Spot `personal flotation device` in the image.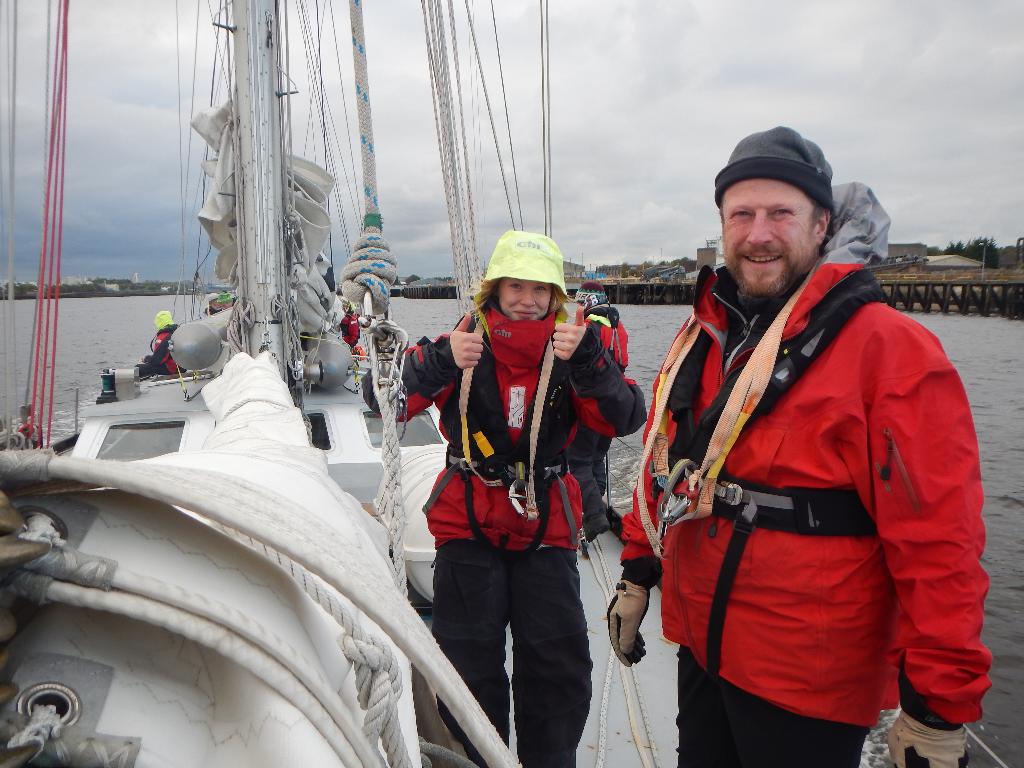
`personal flotation device` found at (x1=632, y1=250, x2=1009, y2=743).
